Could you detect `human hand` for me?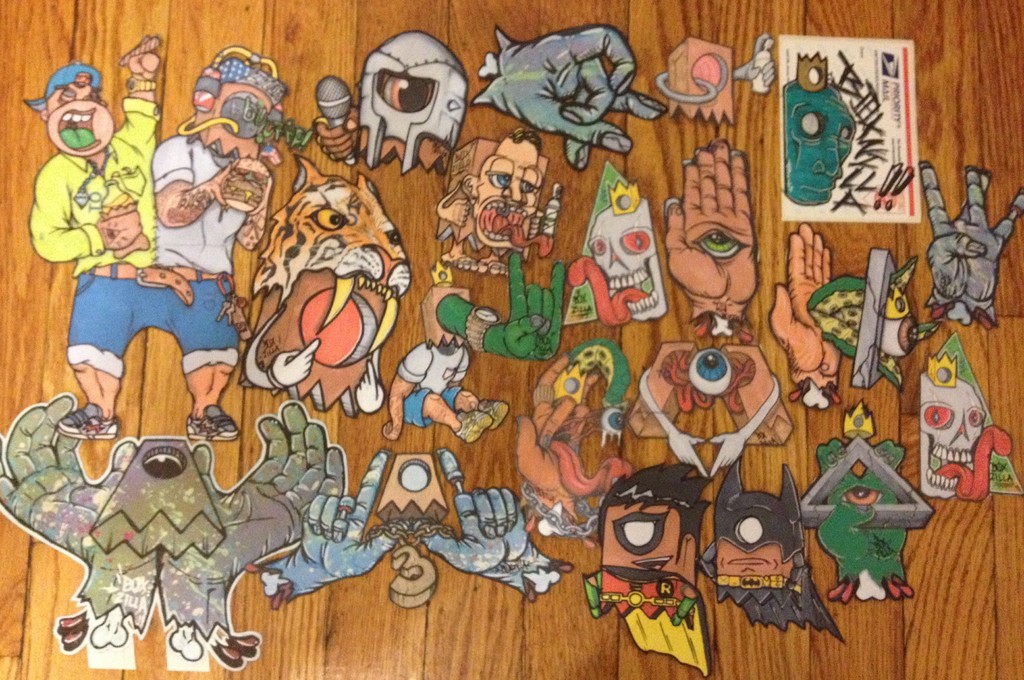
Detection result: {"x1": 383, "y1": 418, "x2": 402, "y2": 443}.
